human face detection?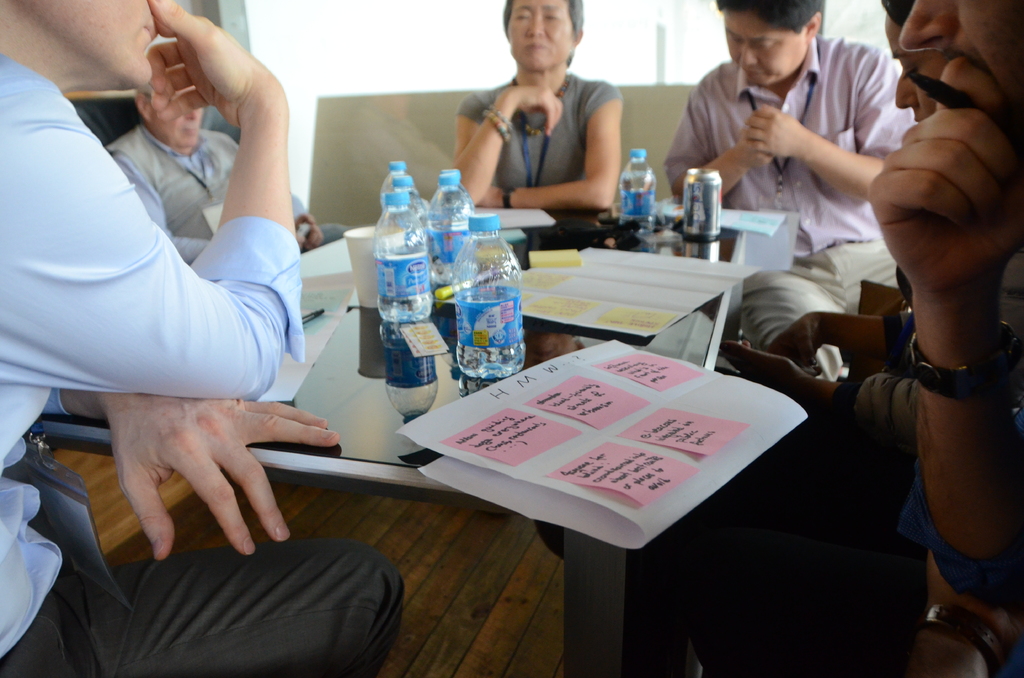
<region>149, 83, 198, 149</region>
